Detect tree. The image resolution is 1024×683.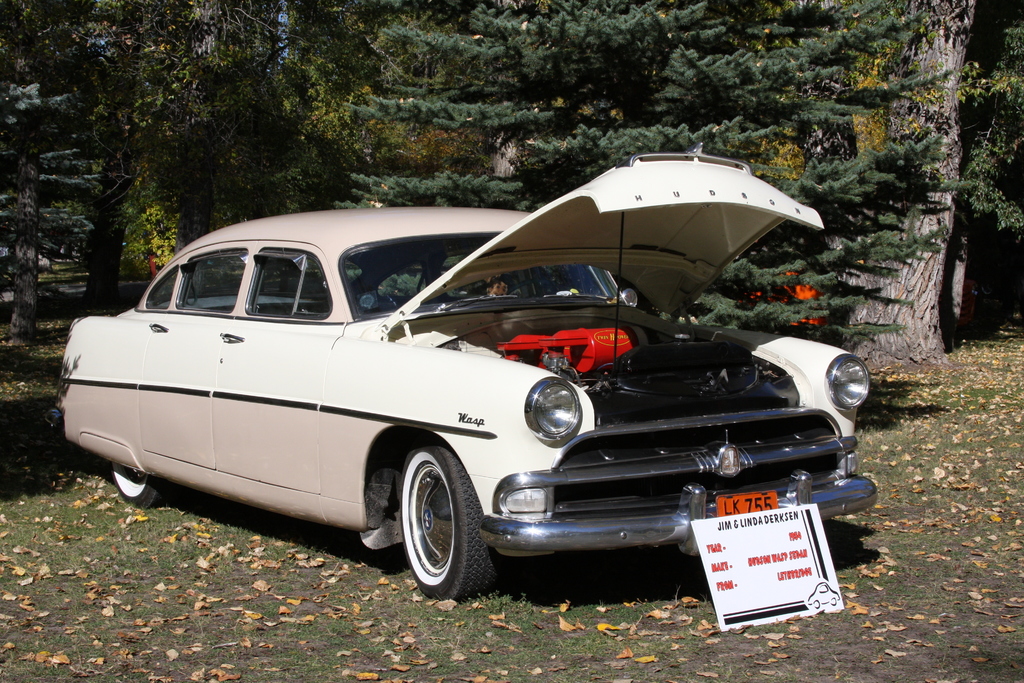
x1=0, y1=0, x2=1023, y2=366.
